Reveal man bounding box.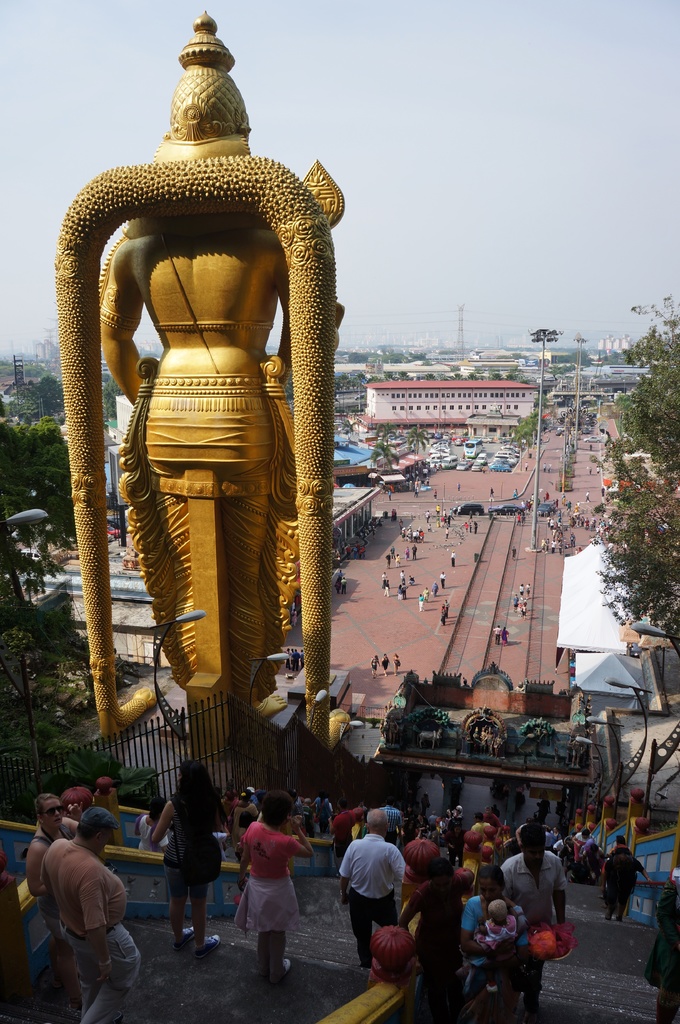
Revealed: box=[588, 466, 591, 474].
